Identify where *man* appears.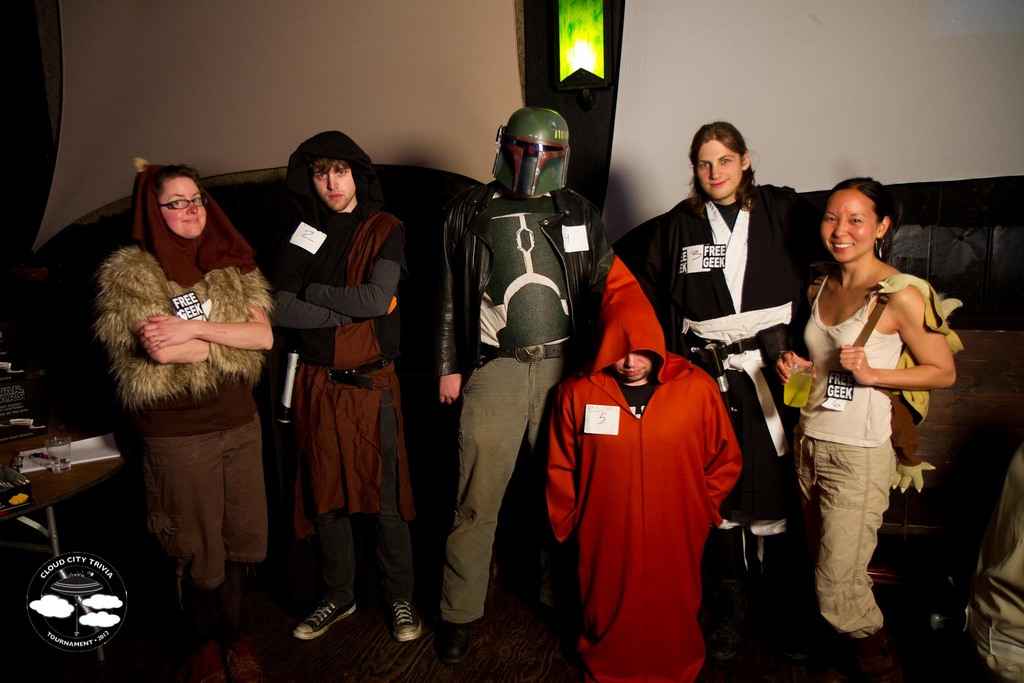
Appears at 267,131,422,641.
